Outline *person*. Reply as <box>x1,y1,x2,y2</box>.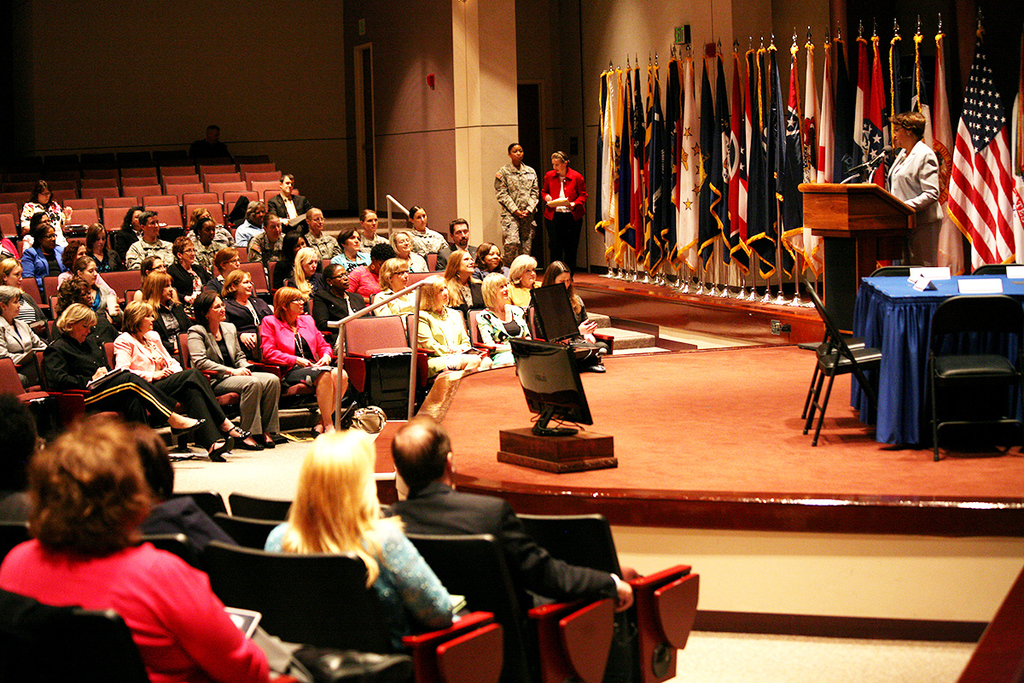
<box>361,208,390,254</box>.
